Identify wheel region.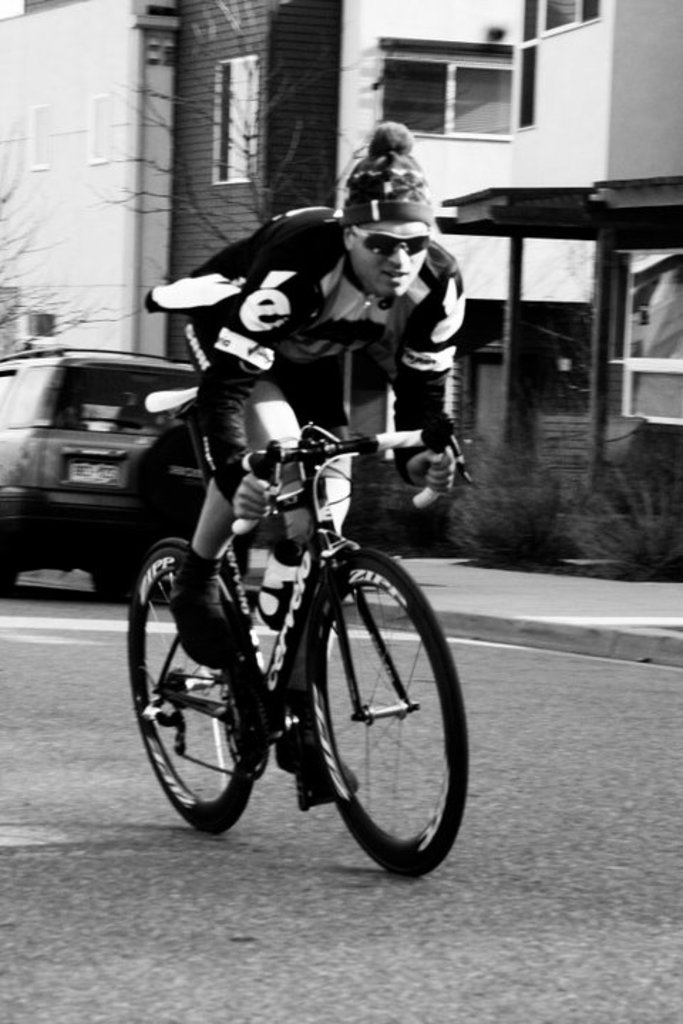
Region: left=0, top=569, right=20, bottom=597.
